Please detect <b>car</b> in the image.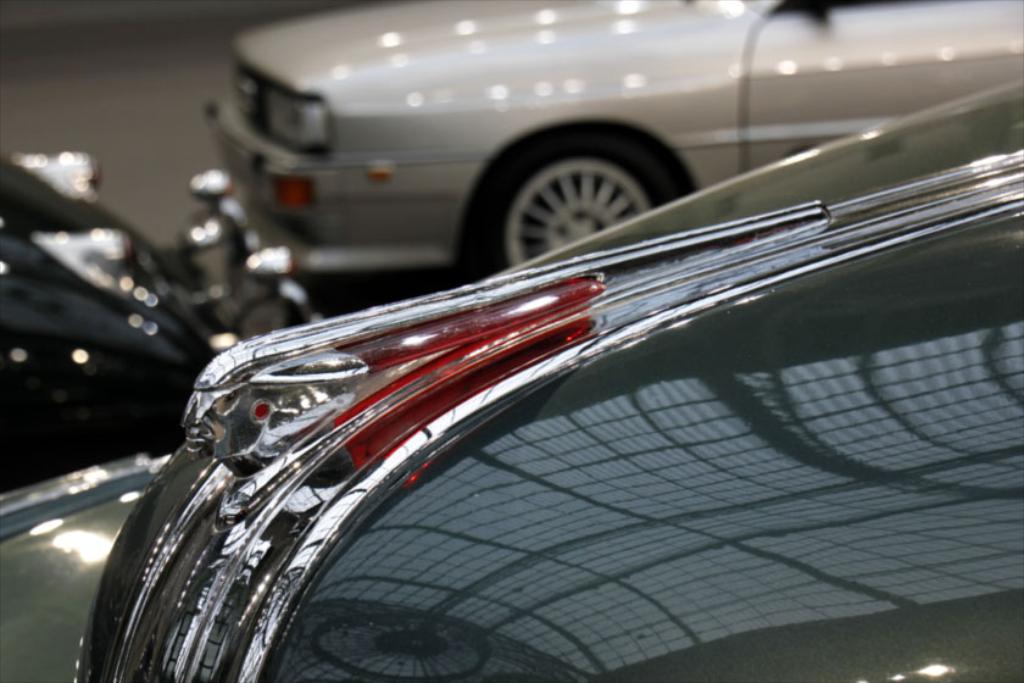
[0, 73, 1023, 682].
